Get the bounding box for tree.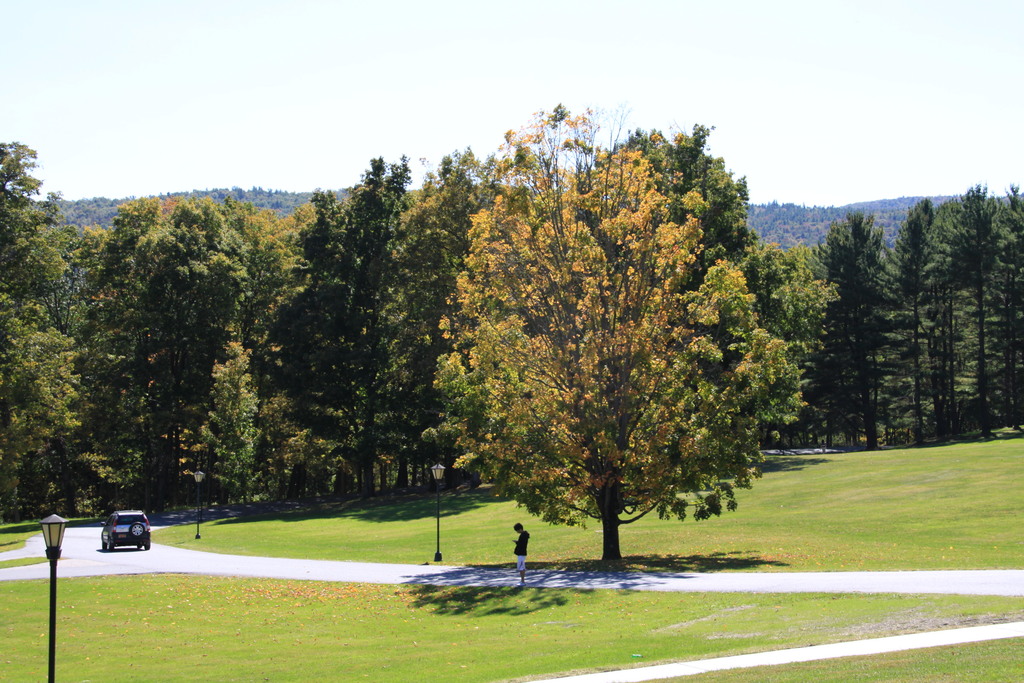
[x1=447, y1=111, x2=805, y2=566].
